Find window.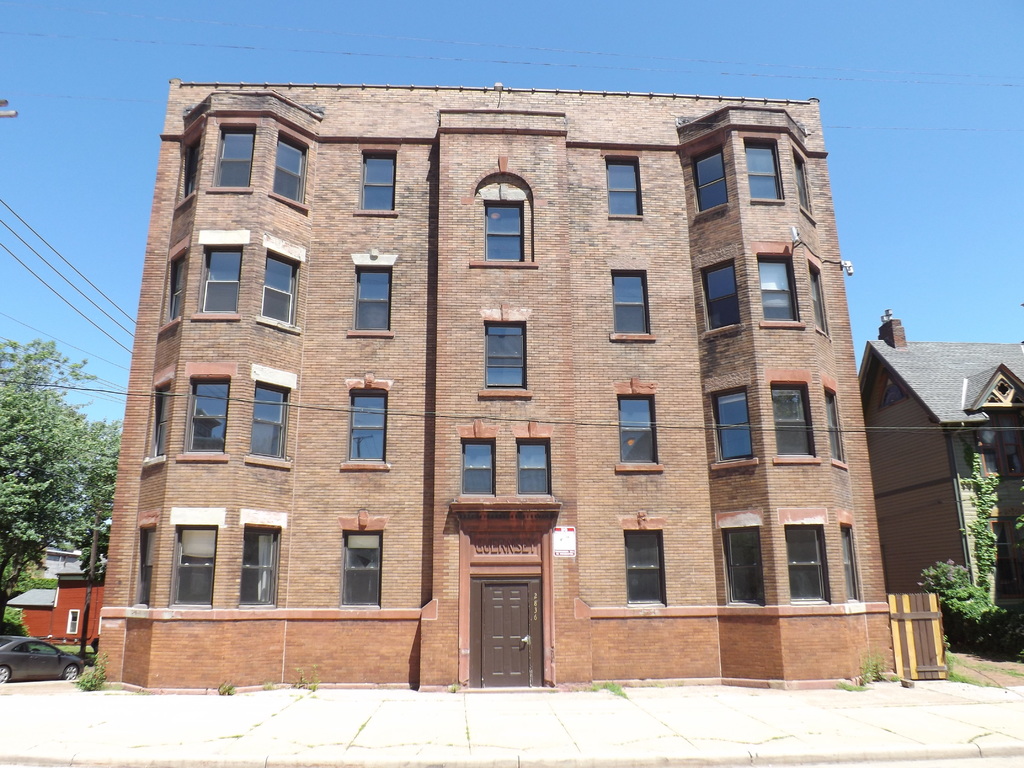
box=[694, 258, 749, 339].
